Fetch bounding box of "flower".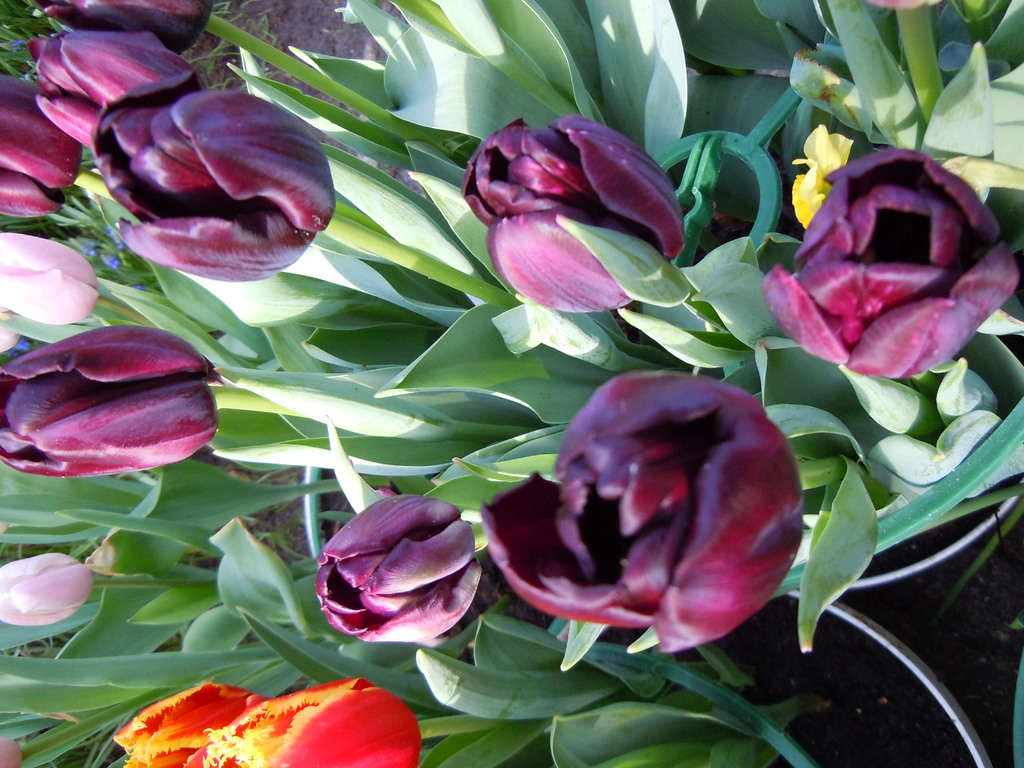
Bbox: region(0, 233, 102, 352).
